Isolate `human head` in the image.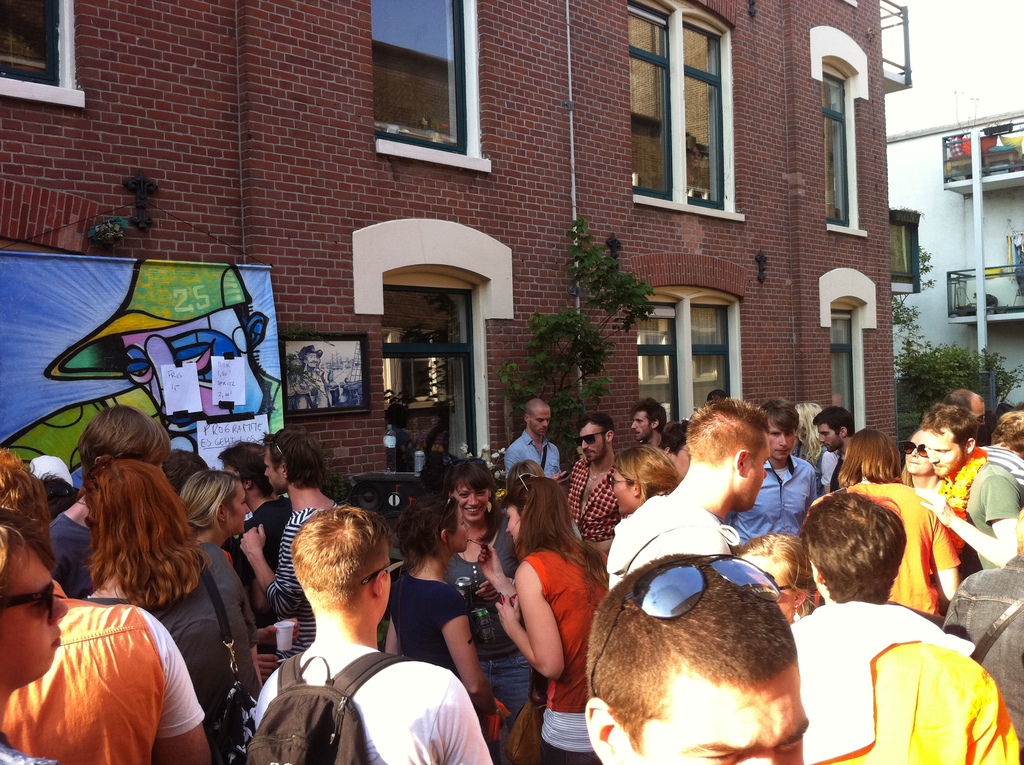
Isolated region: region(841, 427, 903, 483).
